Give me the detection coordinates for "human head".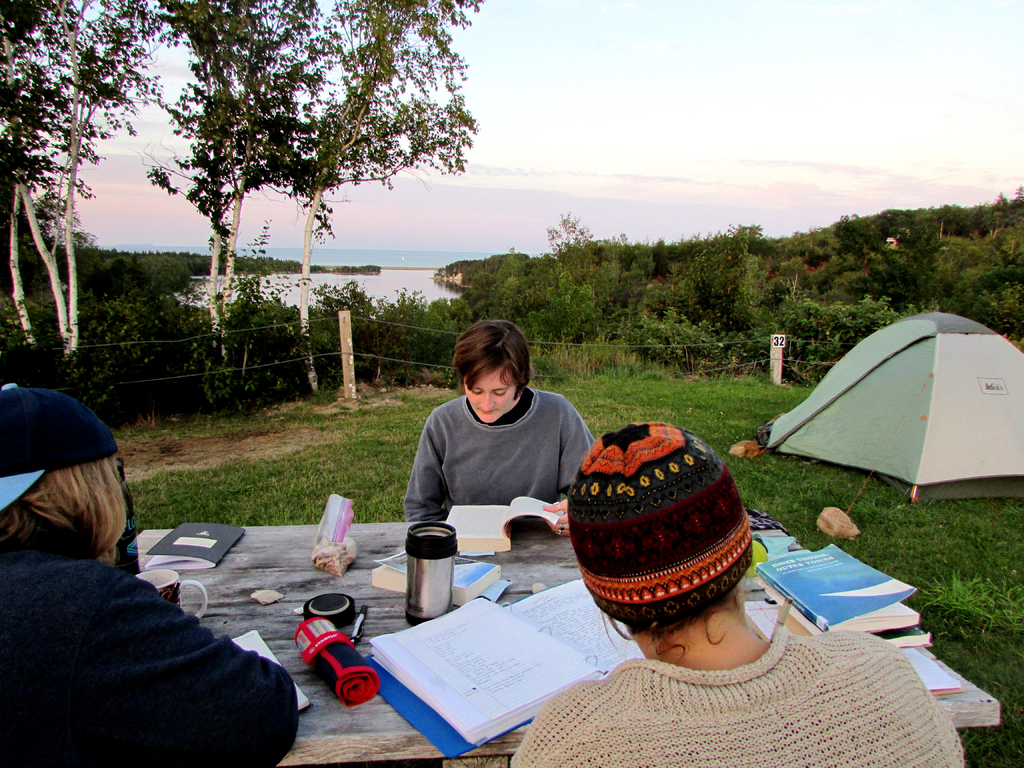
l=452, t=316, r=533, b=424.
